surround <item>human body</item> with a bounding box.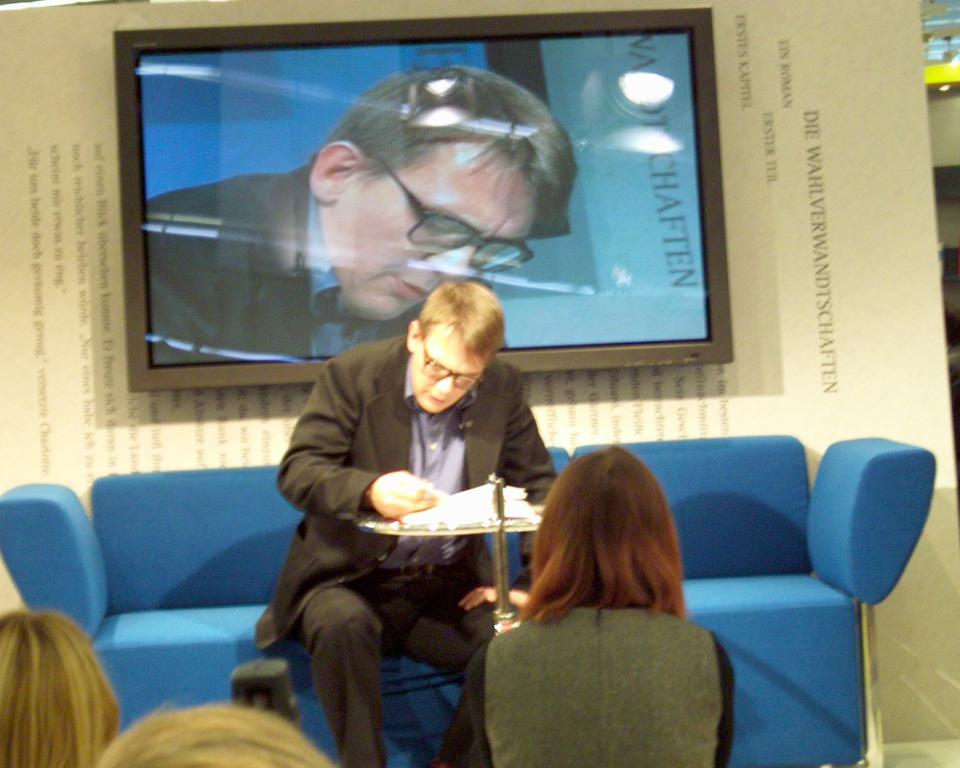
430,439,733,767.
